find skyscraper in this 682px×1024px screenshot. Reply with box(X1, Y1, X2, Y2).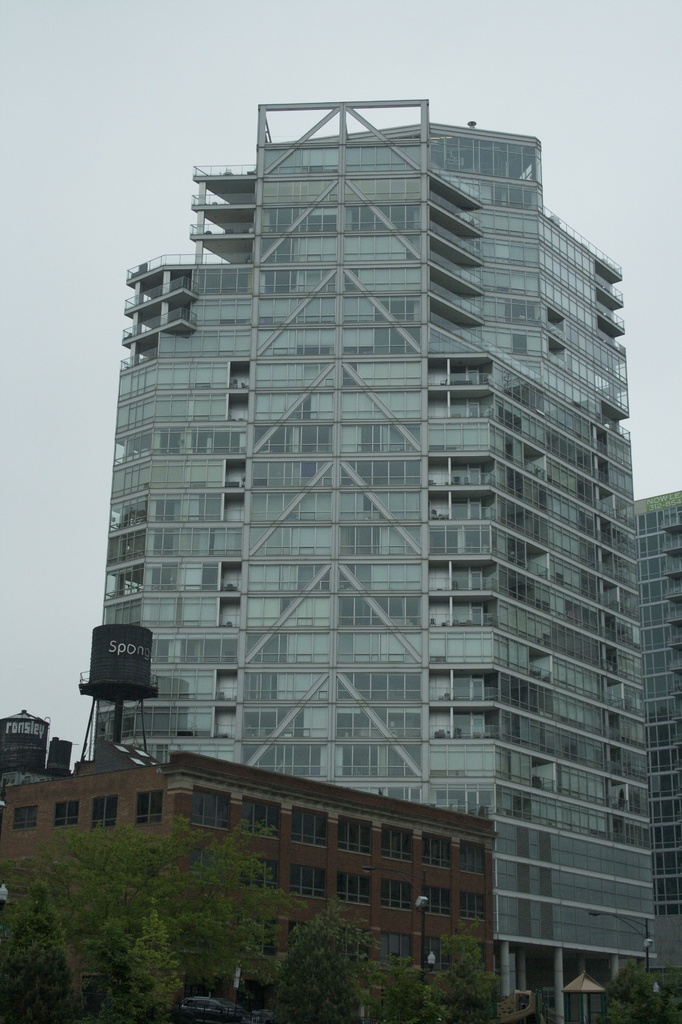
box(629, 490, 681, 996).
